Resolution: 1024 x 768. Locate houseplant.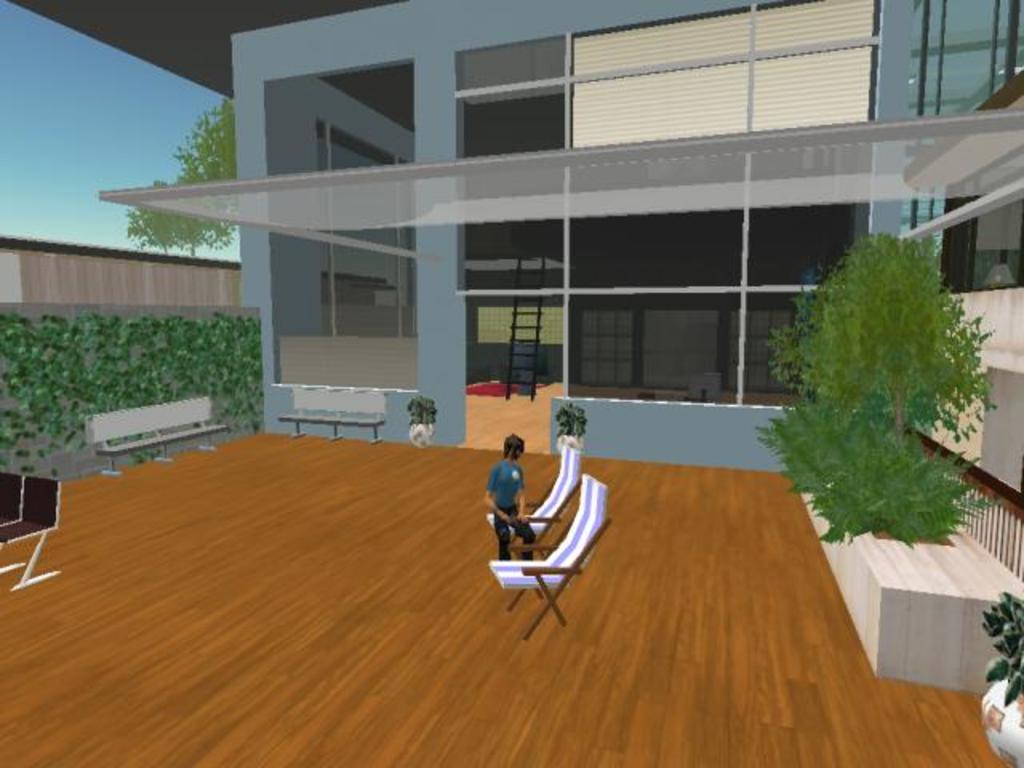
<box>547,398,587,454</box>.
